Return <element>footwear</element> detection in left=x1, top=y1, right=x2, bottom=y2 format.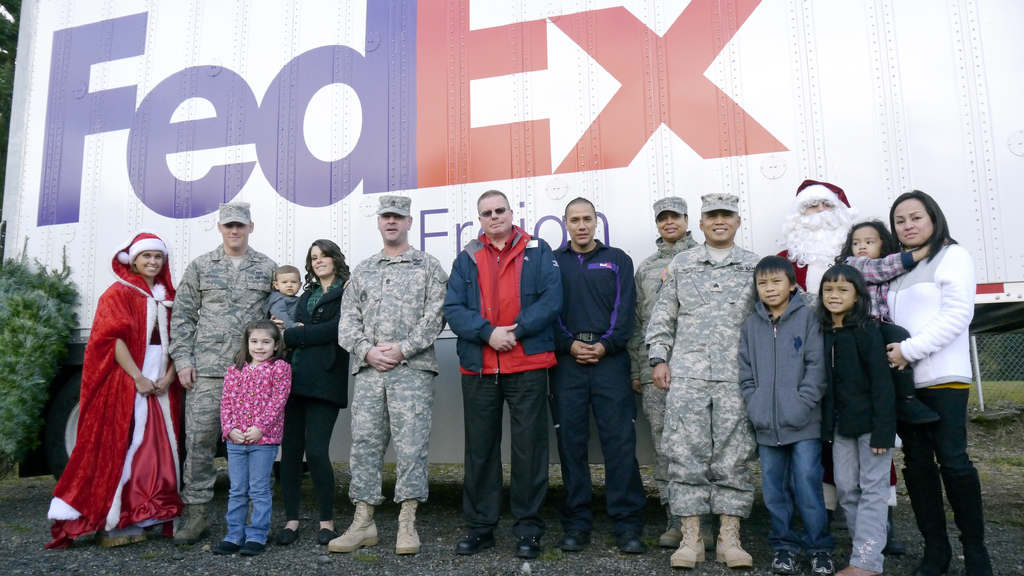
left=128, top=529, right=146, bottom=543.
